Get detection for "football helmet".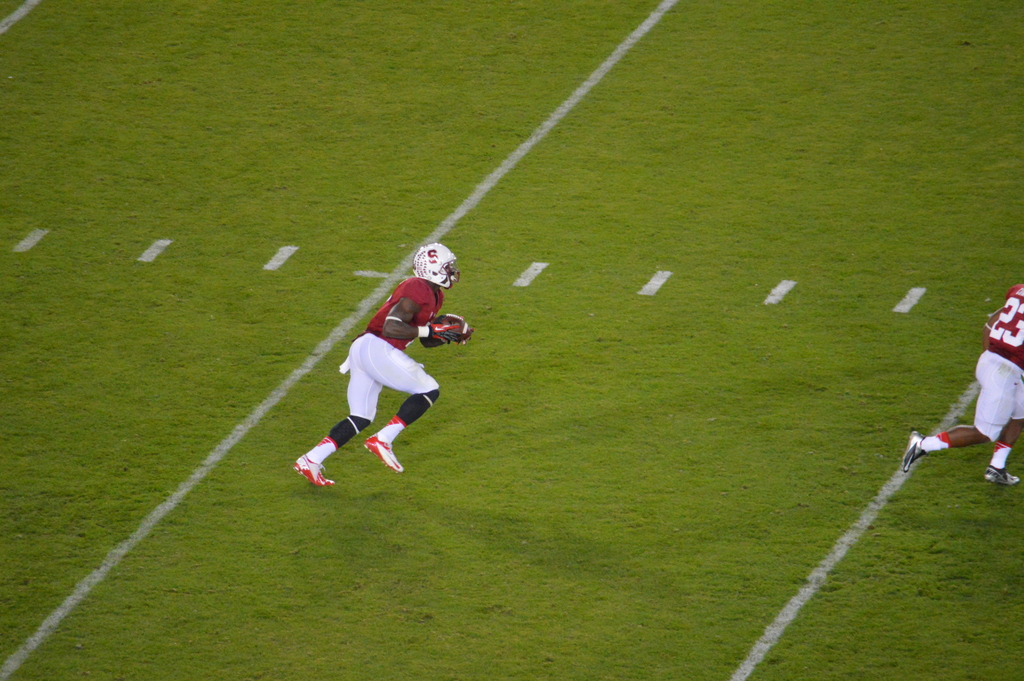
Detection: [413, 242, 463, 291].
